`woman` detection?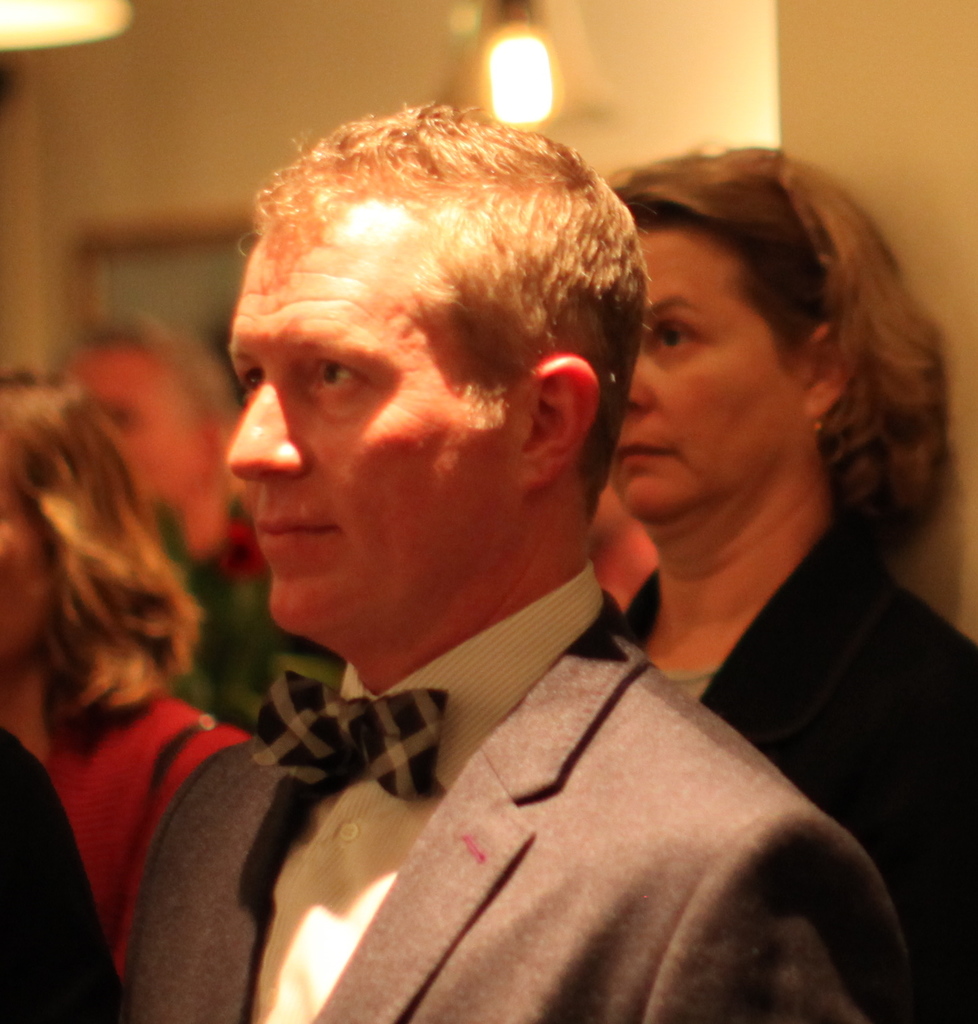
5 240 301 976
